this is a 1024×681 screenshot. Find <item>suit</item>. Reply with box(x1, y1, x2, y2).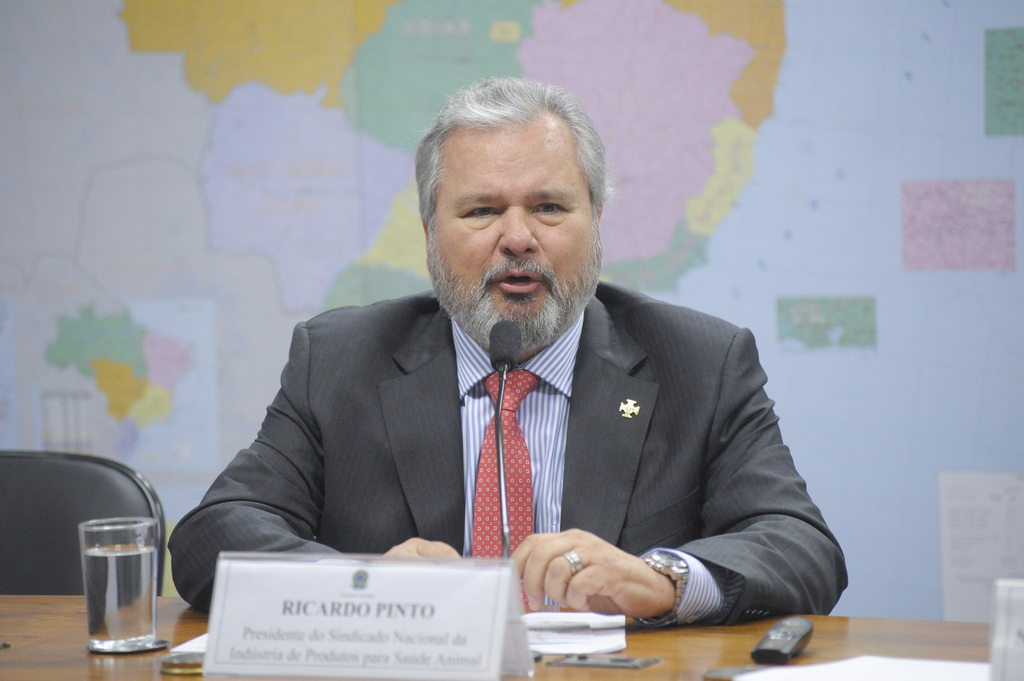
box(207, 241, 816, 609).
